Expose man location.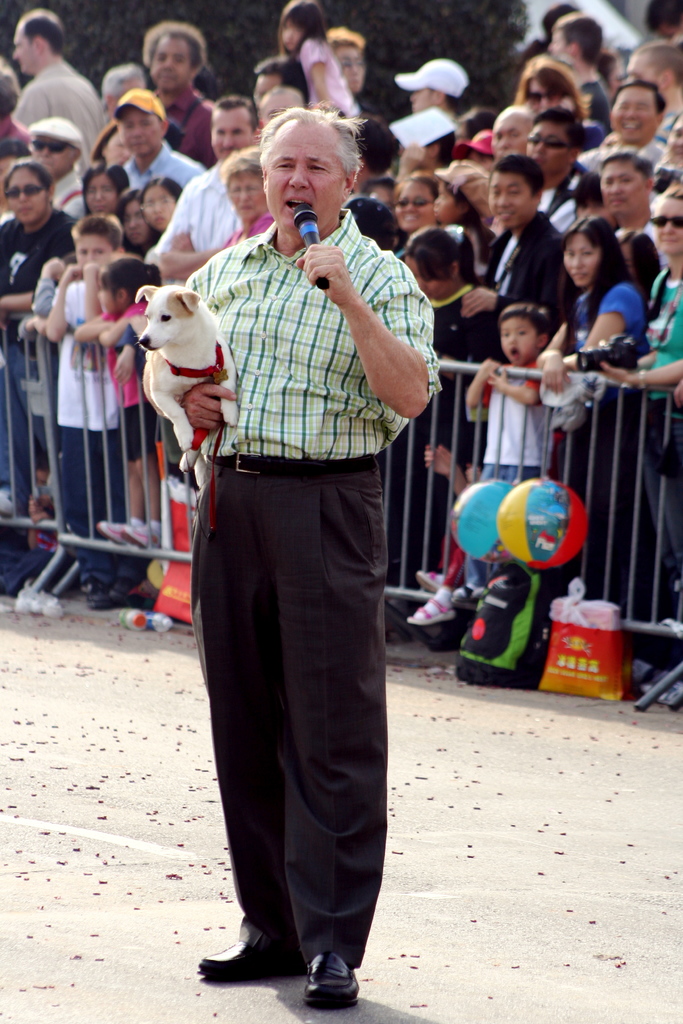
Exposed at [26,113,88,211].
